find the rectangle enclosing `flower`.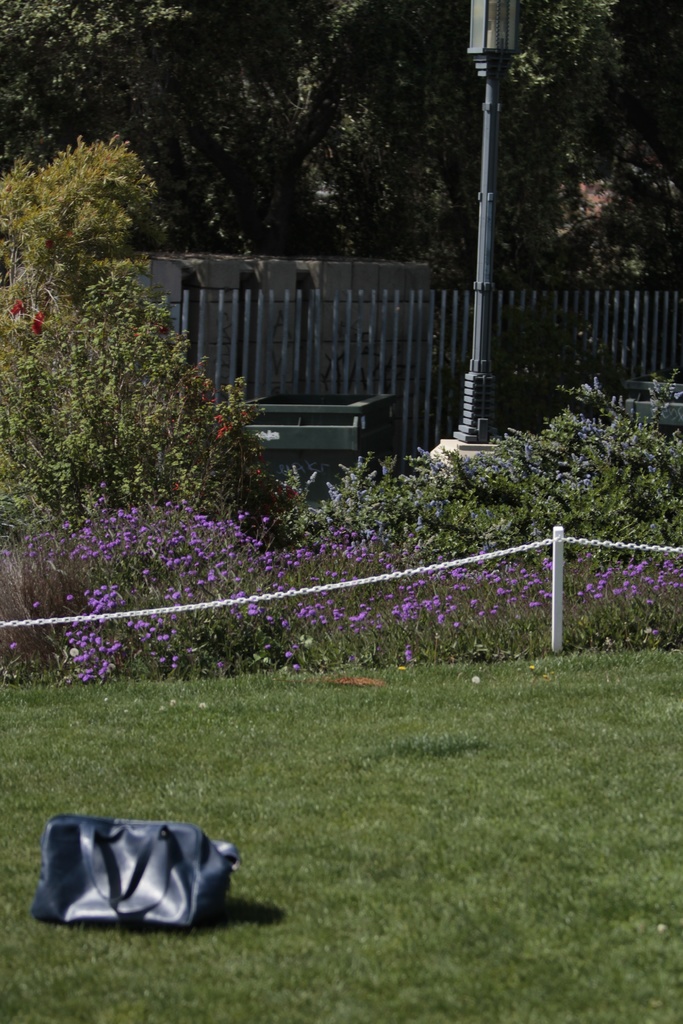
33 307 47 336.
